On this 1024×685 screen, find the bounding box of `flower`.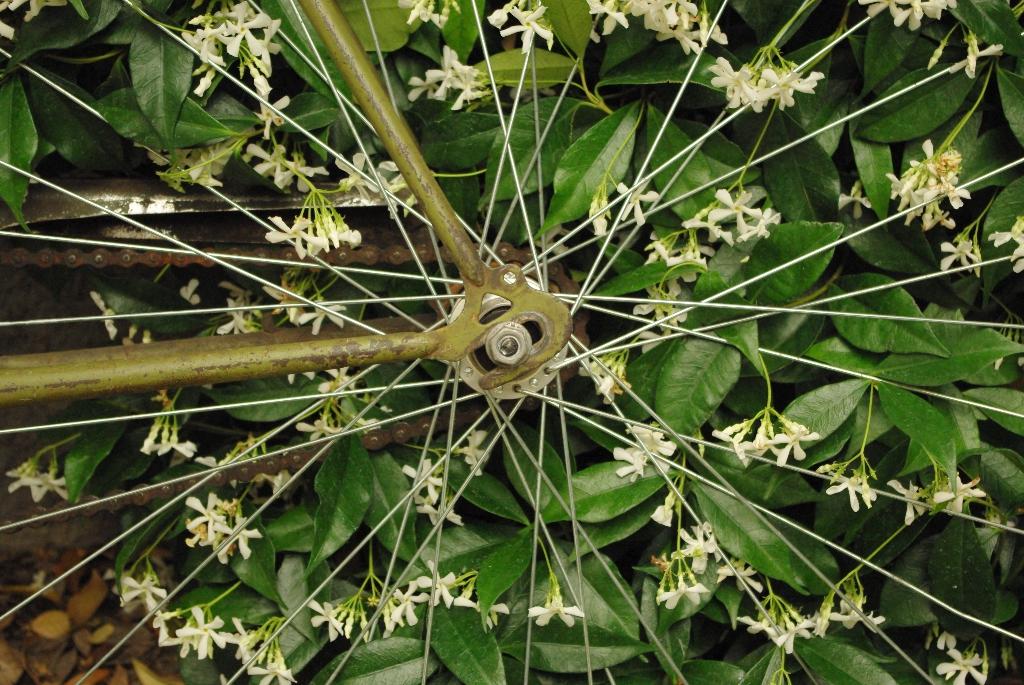
Bounding box: box=[268, 210, 311, 258].
